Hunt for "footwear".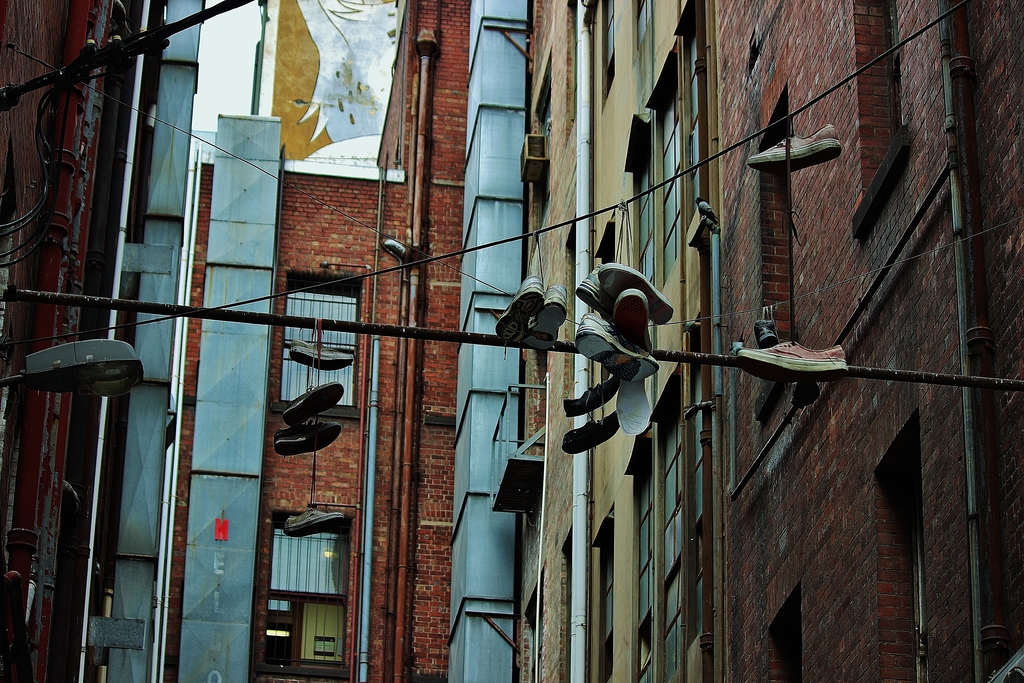
Hunted down at <bbox>287, 504, 348, 534</bbox>.
